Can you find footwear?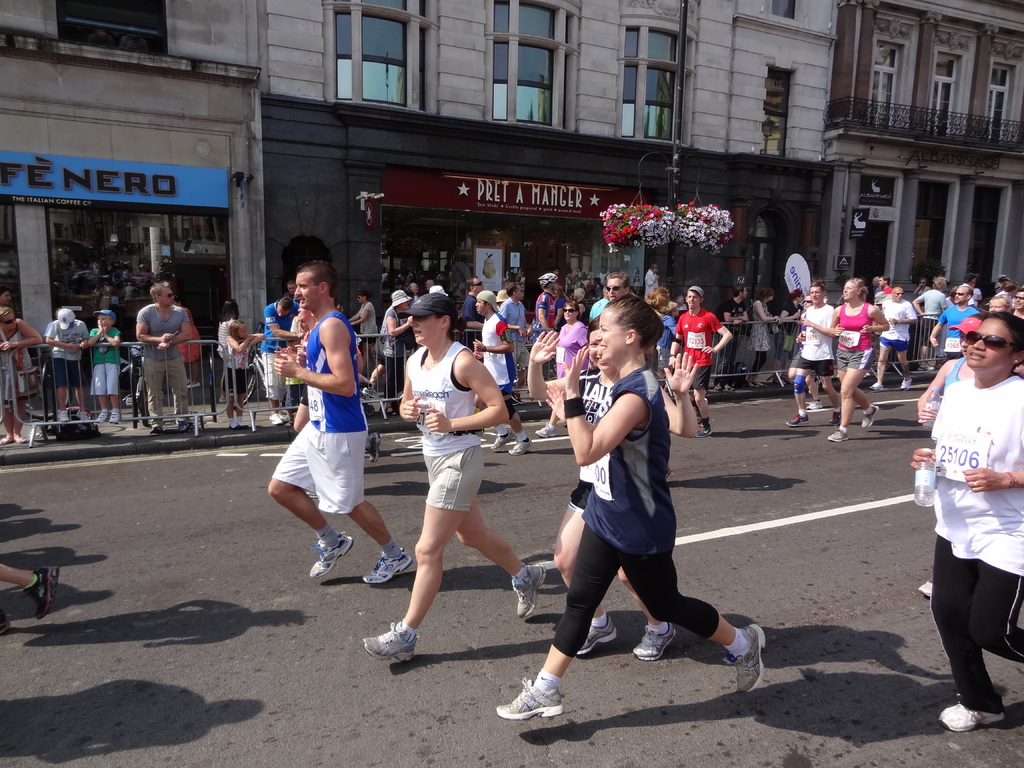
Yes, bounding box: select_region(509, 437, 534, 457).
